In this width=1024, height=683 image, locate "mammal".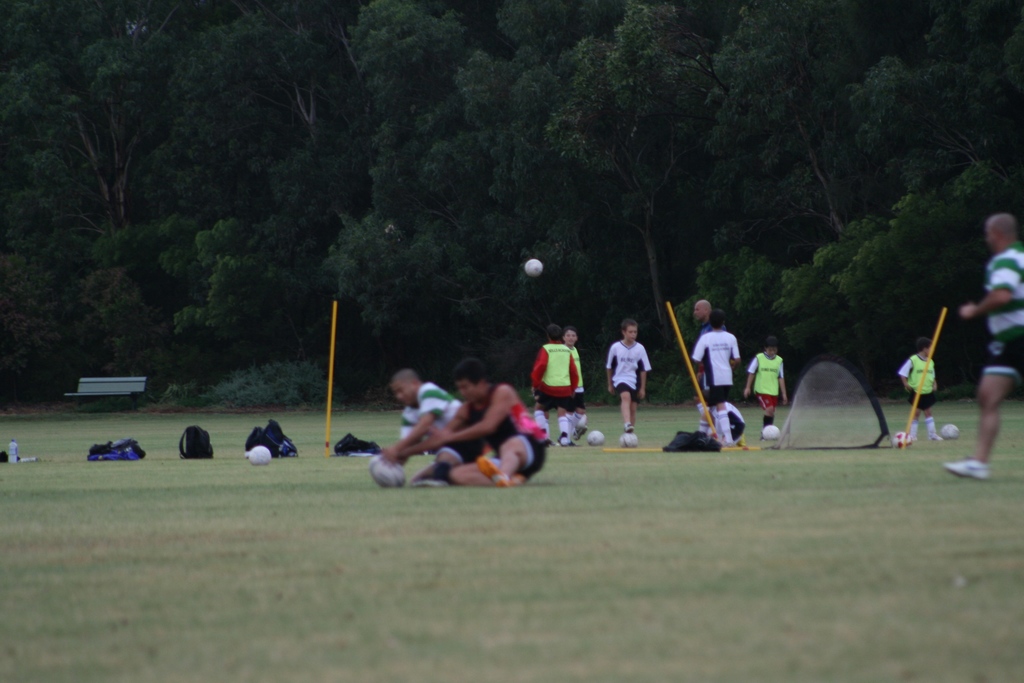
Bounding box: locate(697, 298, 728, 432).
